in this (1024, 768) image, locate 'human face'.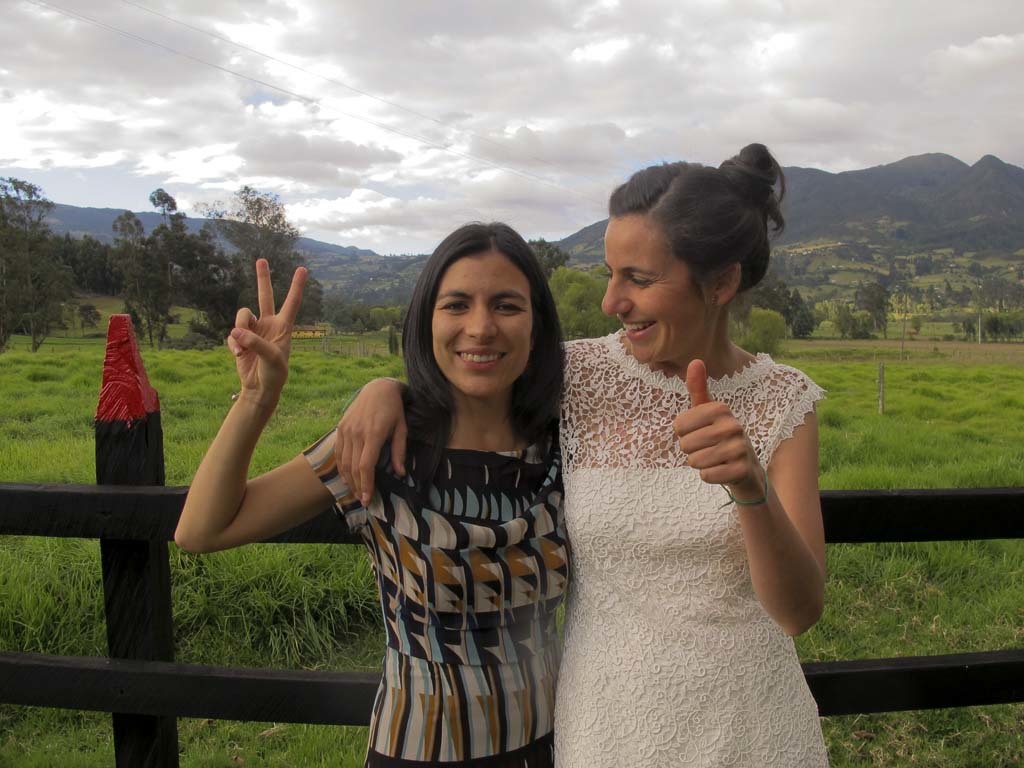
Bounding box: 595,225,708,369.
